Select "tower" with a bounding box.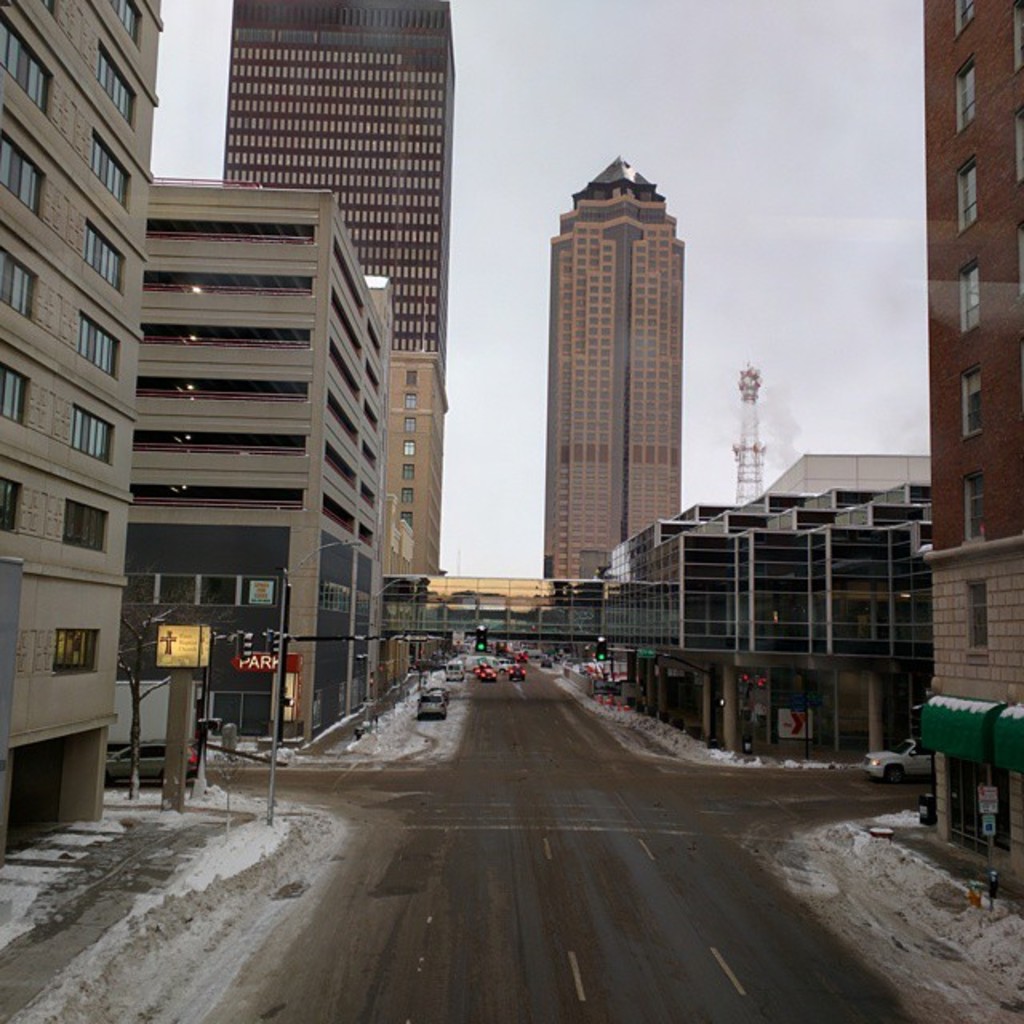
crop(219, 0, 454, 582).
